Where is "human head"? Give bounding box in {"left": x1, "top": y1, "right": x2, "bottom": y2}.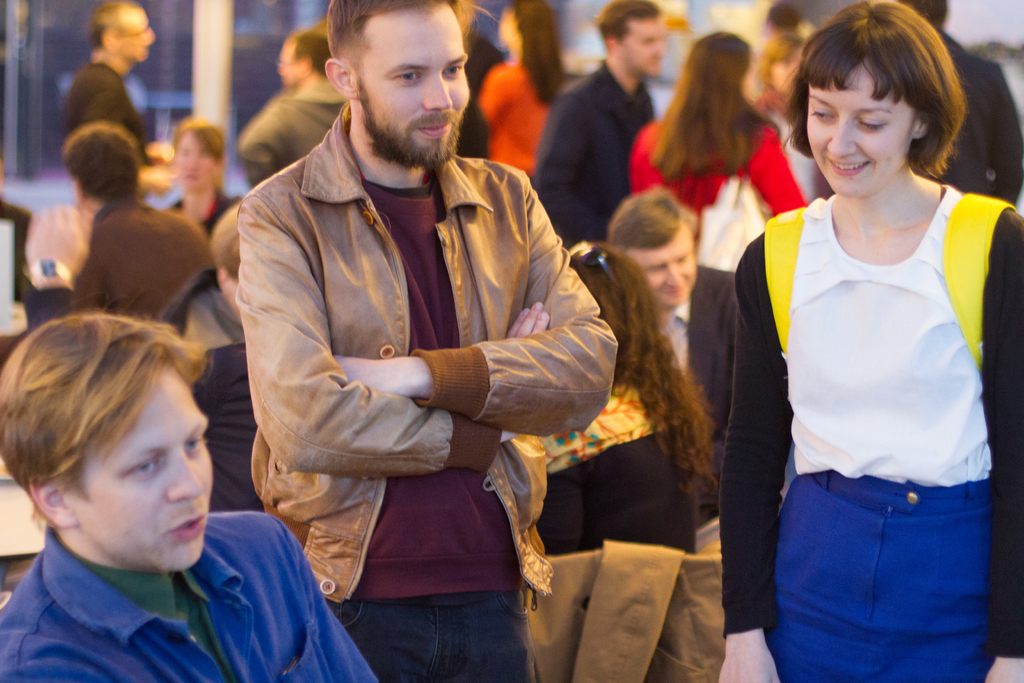
{"left": 206, "top": 198, "right": 241, "bottom": 324}.
